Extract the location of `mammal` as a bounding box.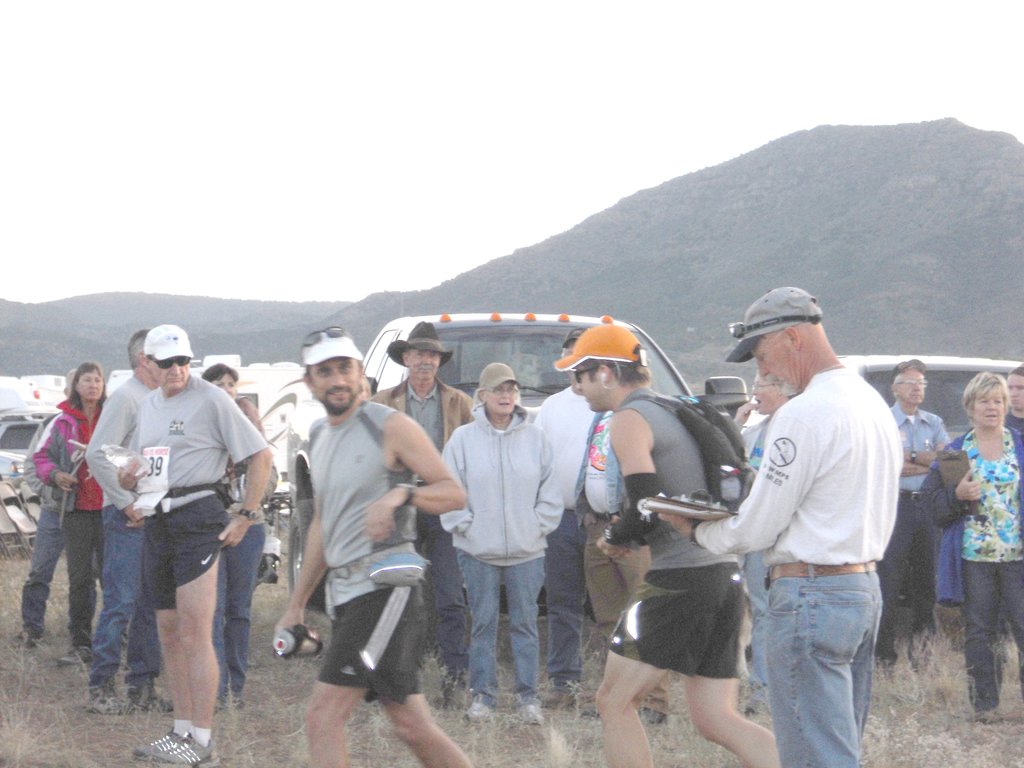
[28, 358, 109, 659].
